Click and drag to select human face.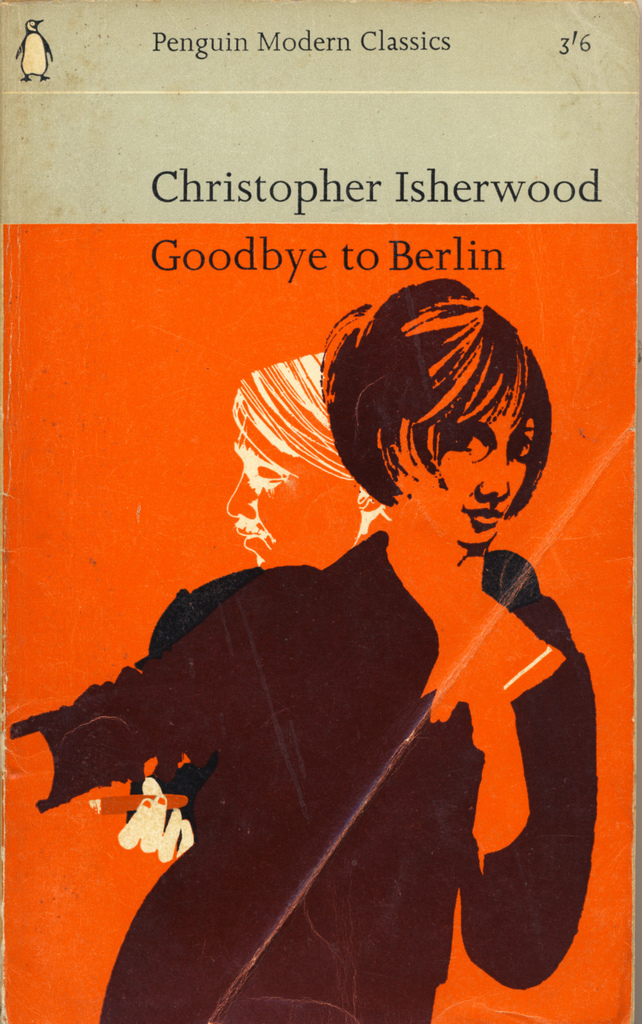
Selection: (left=410, top=412, right=536, bottom=546).
